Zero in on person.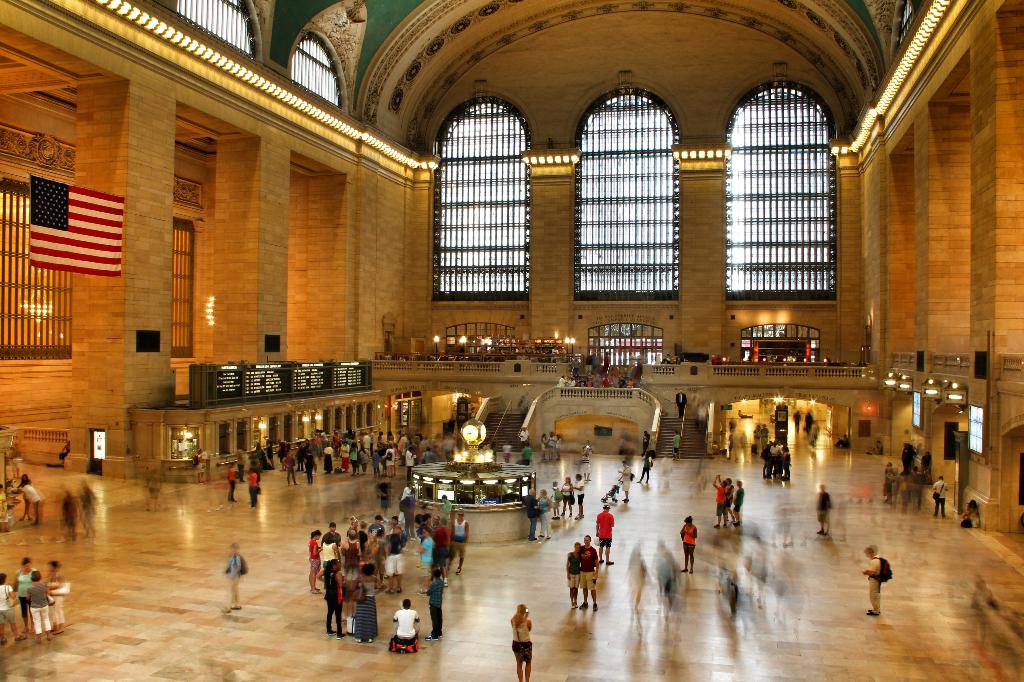
Zeroed in: locate(372, 526, 391, 581).
